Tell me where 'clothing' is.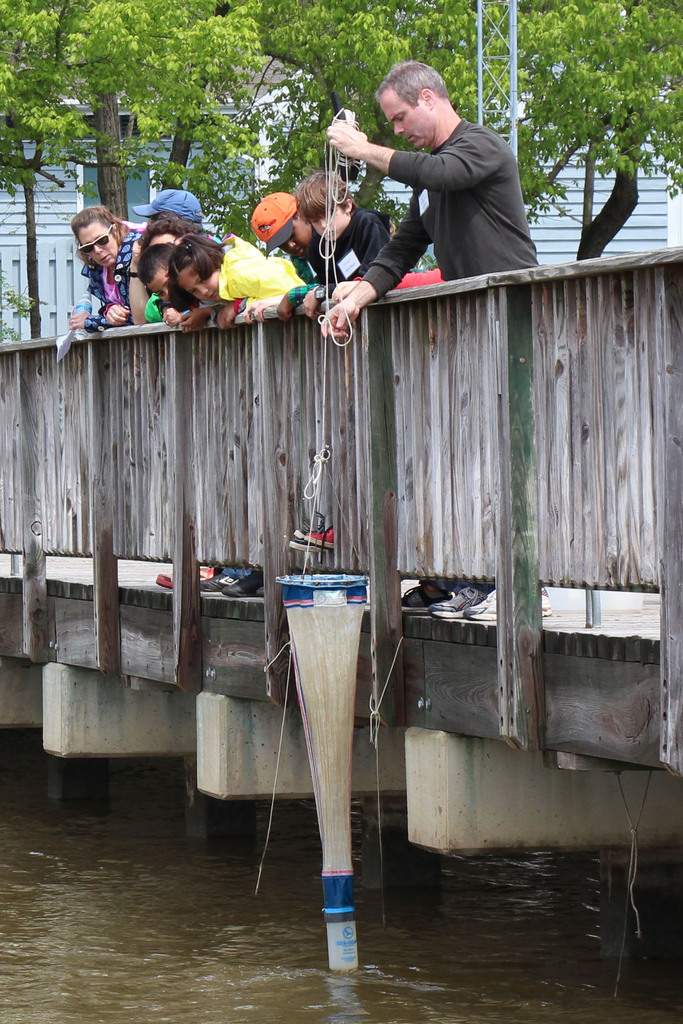
'clothing' is at x1=311 y1=202 x2=388 y2=284.
